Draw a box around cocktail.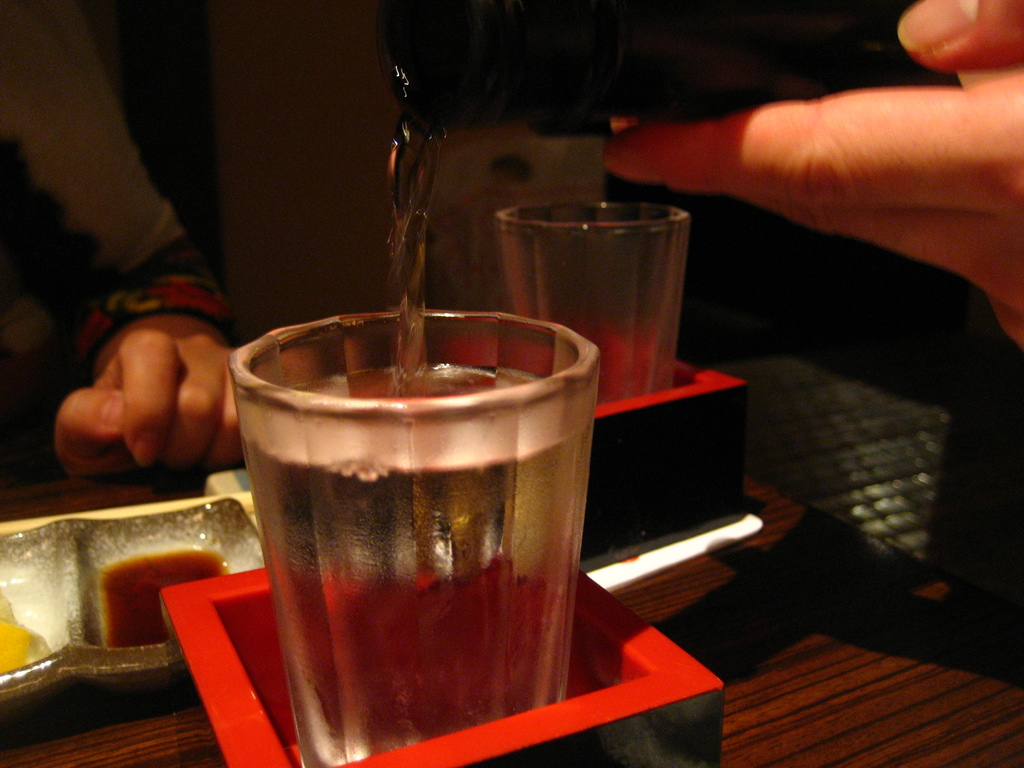
crop(495, 200, 689, 410).
